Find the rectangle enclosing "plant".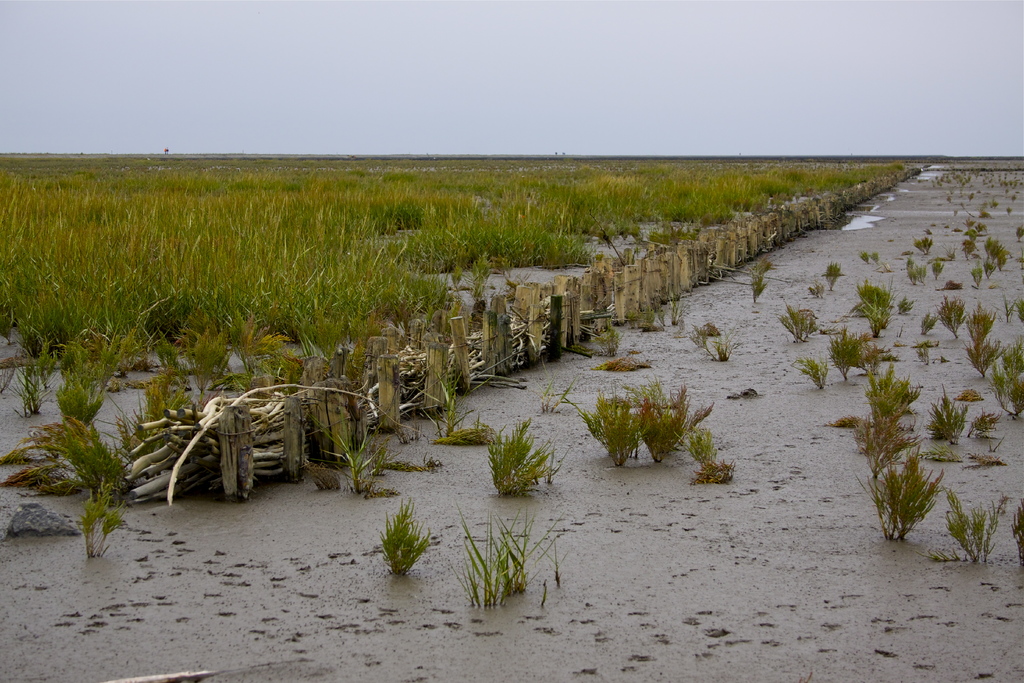
detection(940, 222, 951, 230).
